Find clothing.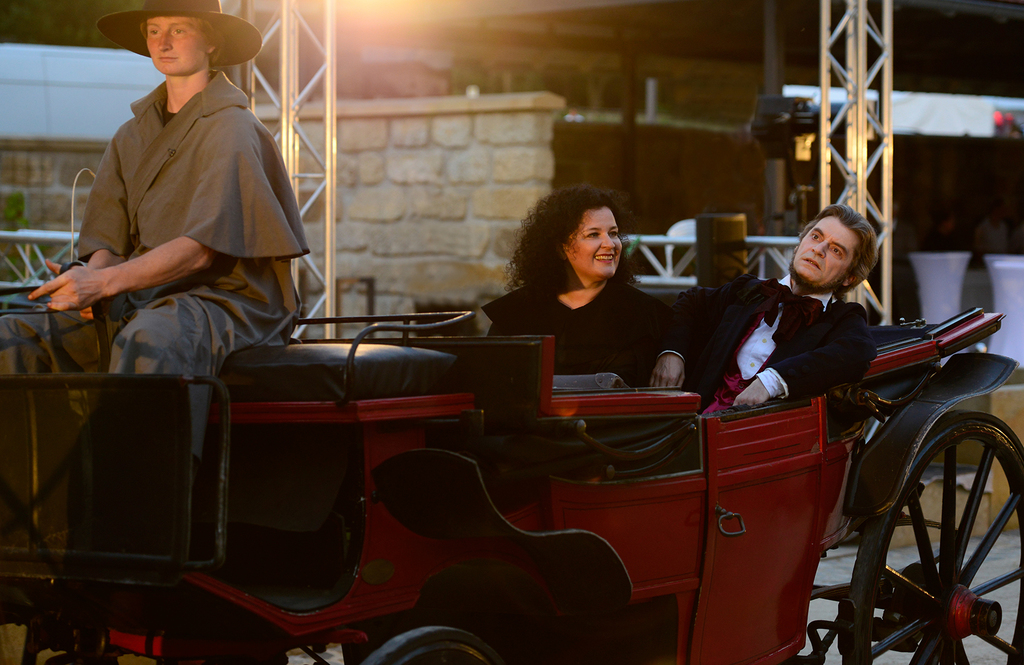
49/12/305/412.
